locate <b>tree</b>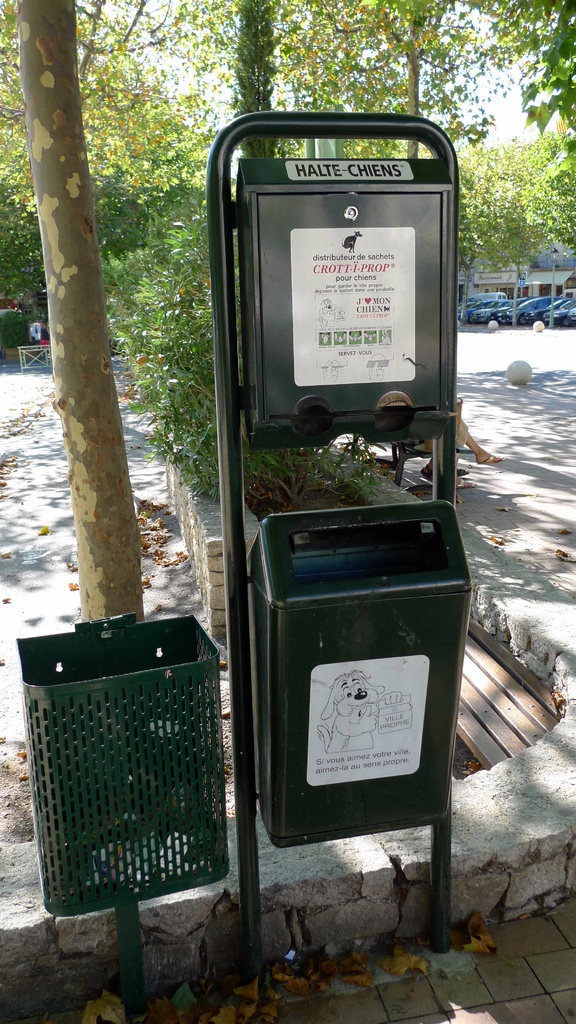
(x1=166, y1=0, x2=500, y2=162)
